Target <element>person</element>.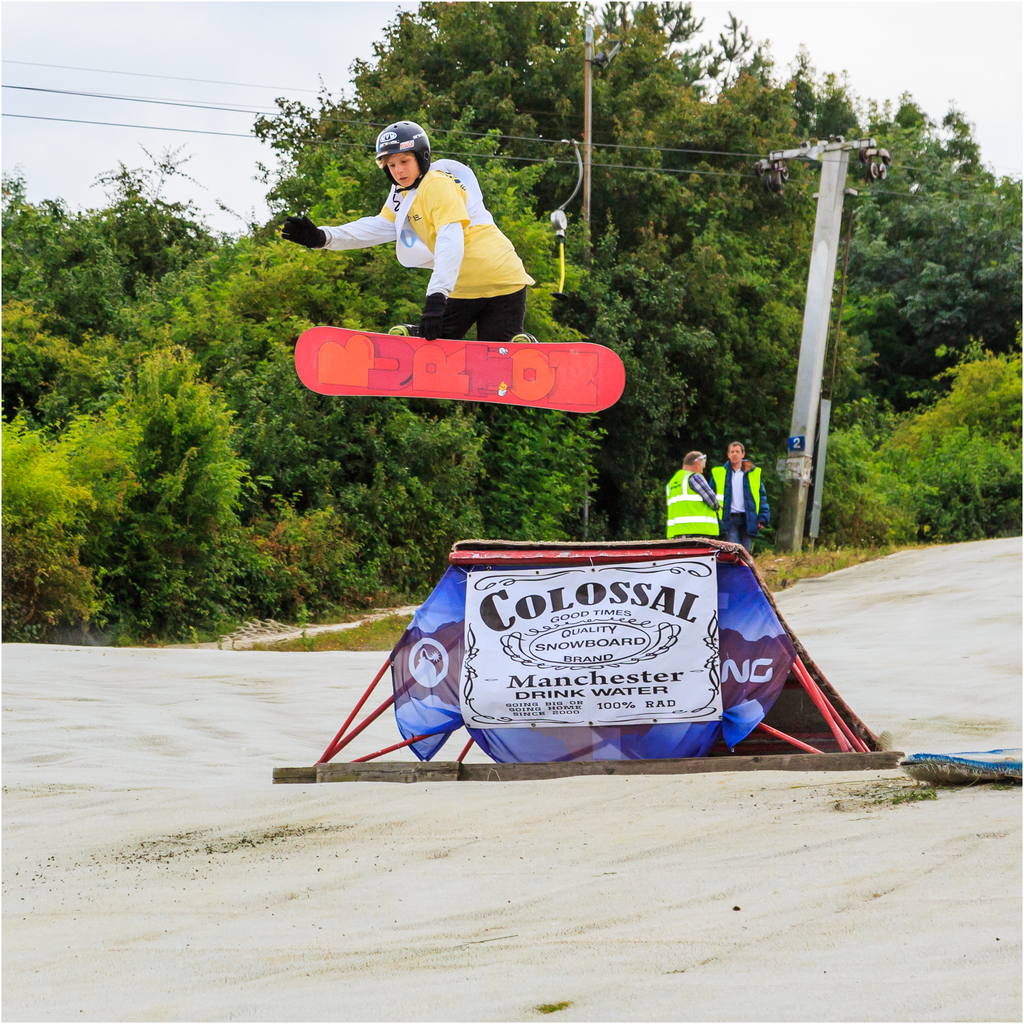
Target region: left=280, top=118, right=536, bottom=339.
